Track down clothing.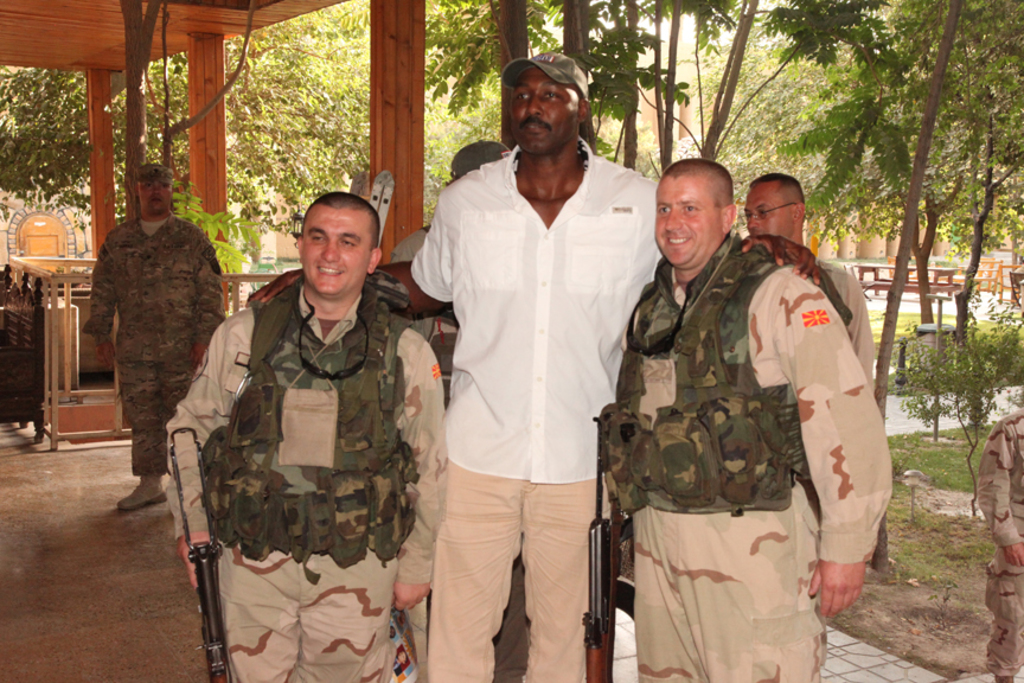
Tracked to l=407, t=139, r=668, b=682.
